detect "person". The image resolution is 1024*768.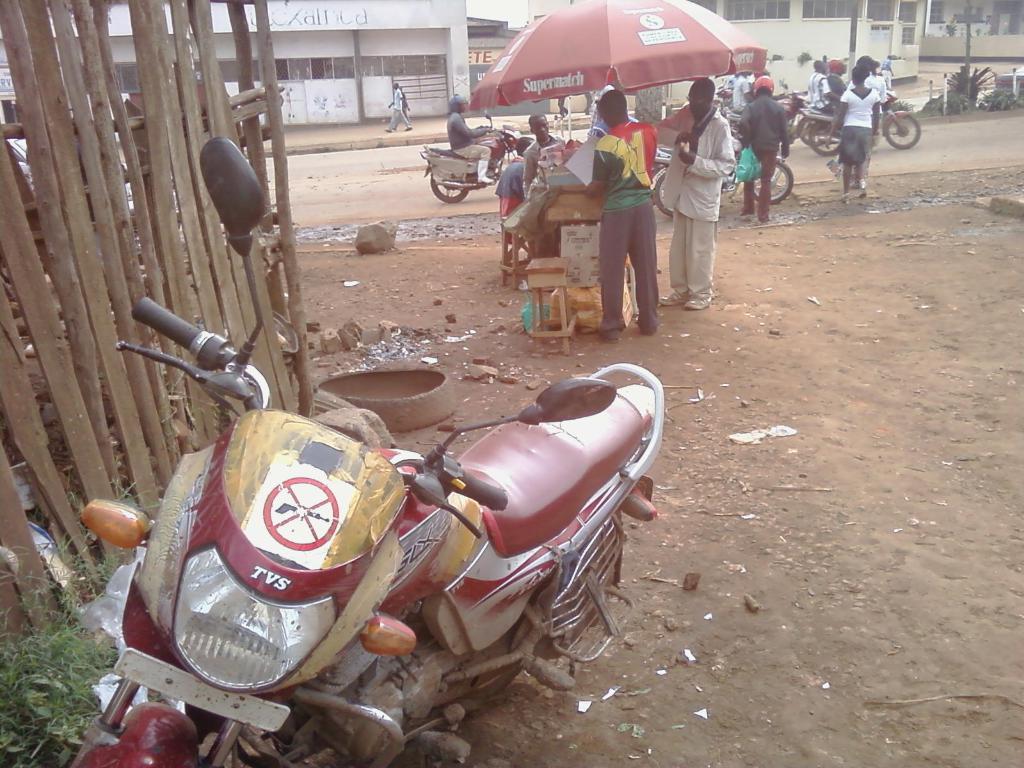
{"left": 807, "top": 60, "right": 832, "bottom": 113}.
